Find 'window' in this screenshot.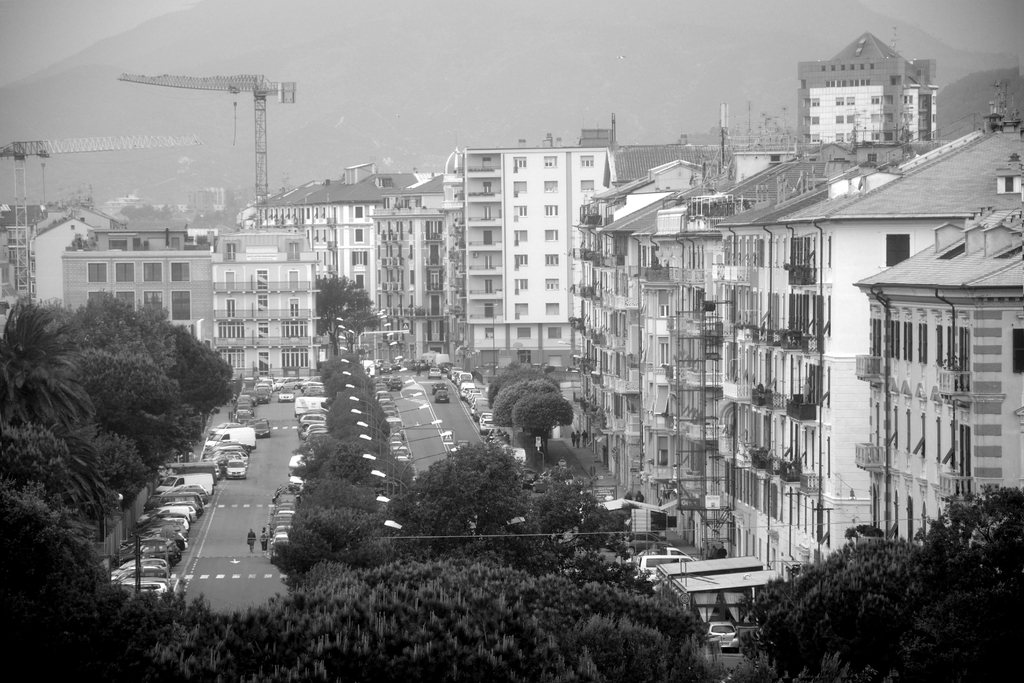
The bounding box for 'window' is bbox(223, 298, 234, 318).
